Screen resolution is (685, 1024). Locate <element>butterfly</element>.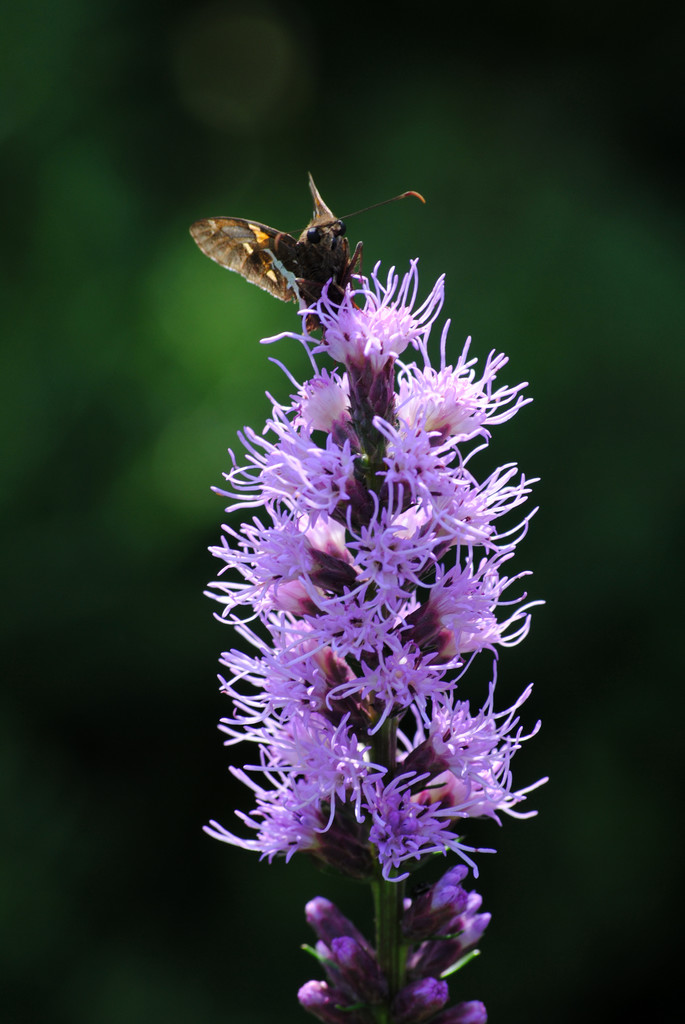
{"left": 185, "top": 163, "right": 398, "bottom": 325}.
